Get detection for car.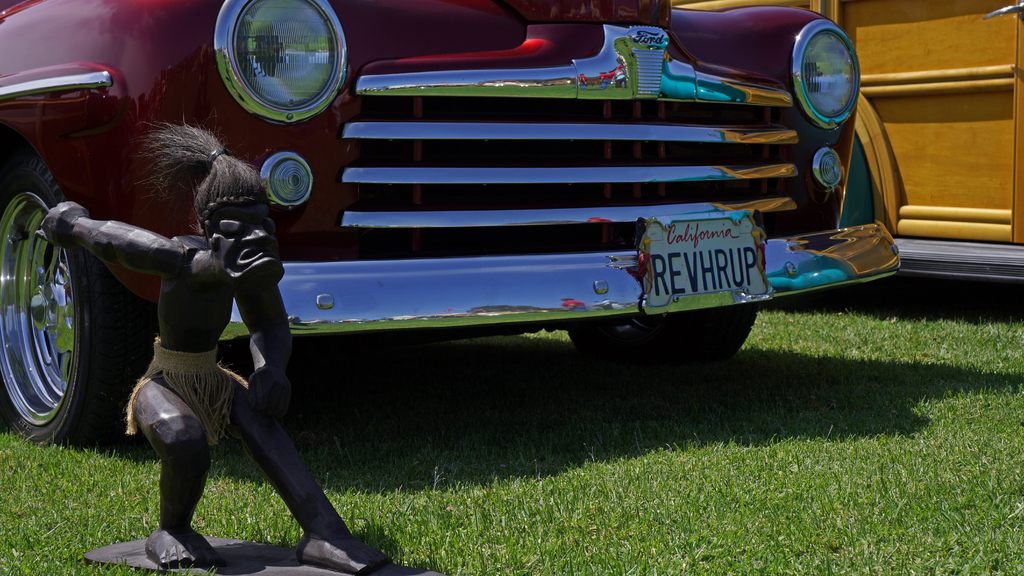
Detection: [672, 0, 1023, 280].
